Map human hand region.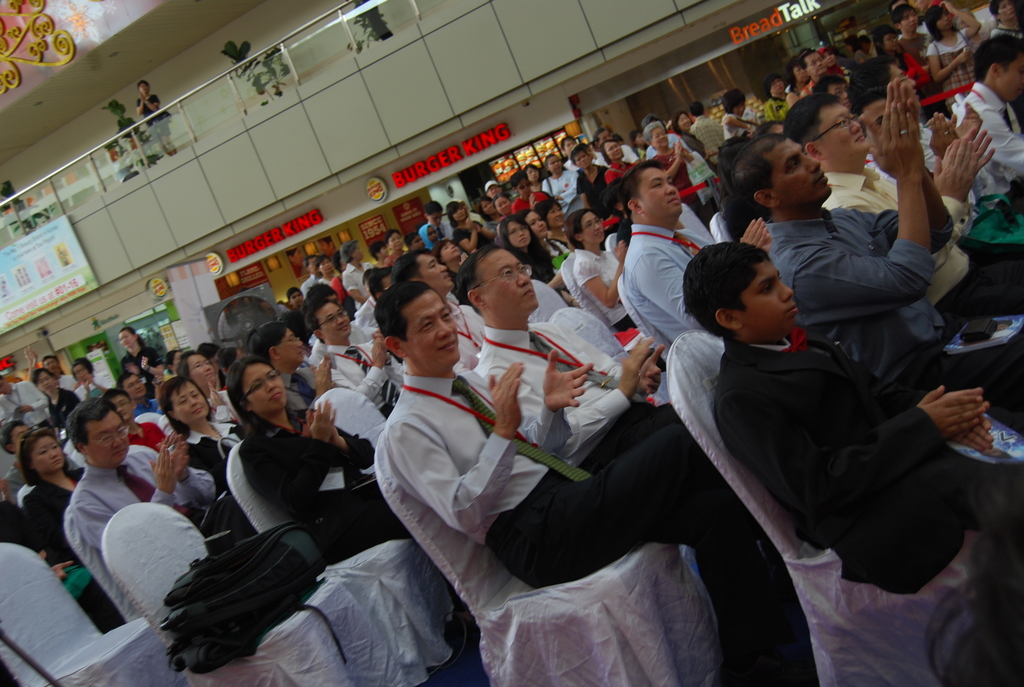
Mapped to <region>639, 342, 665, 399</region>.
